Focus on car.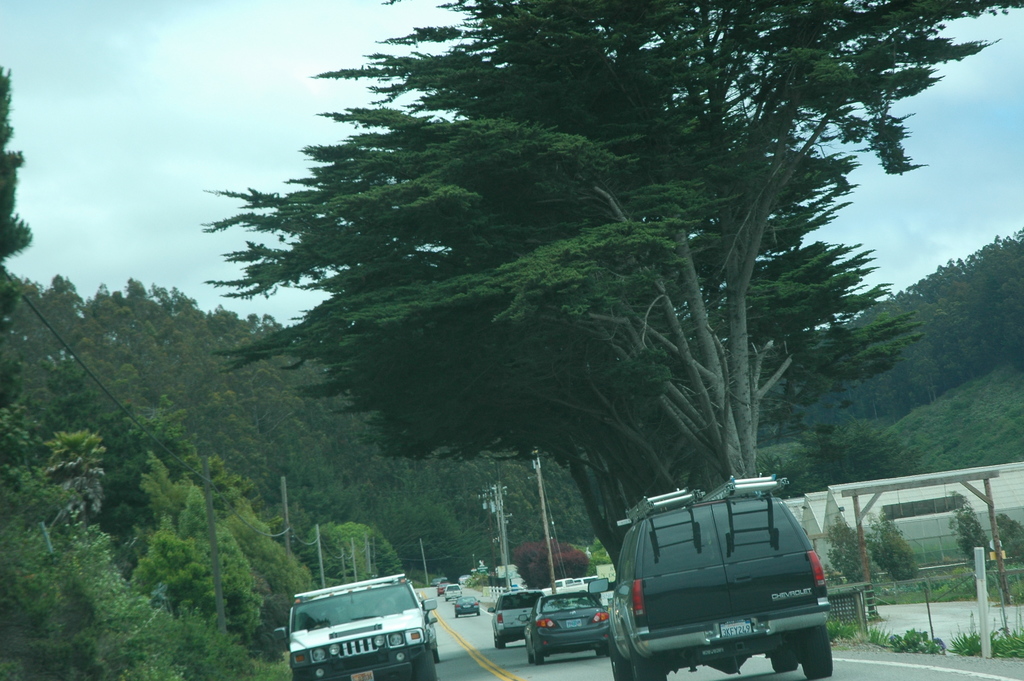
Focused at x1=522, y1=591, x2=609, y2=665.
